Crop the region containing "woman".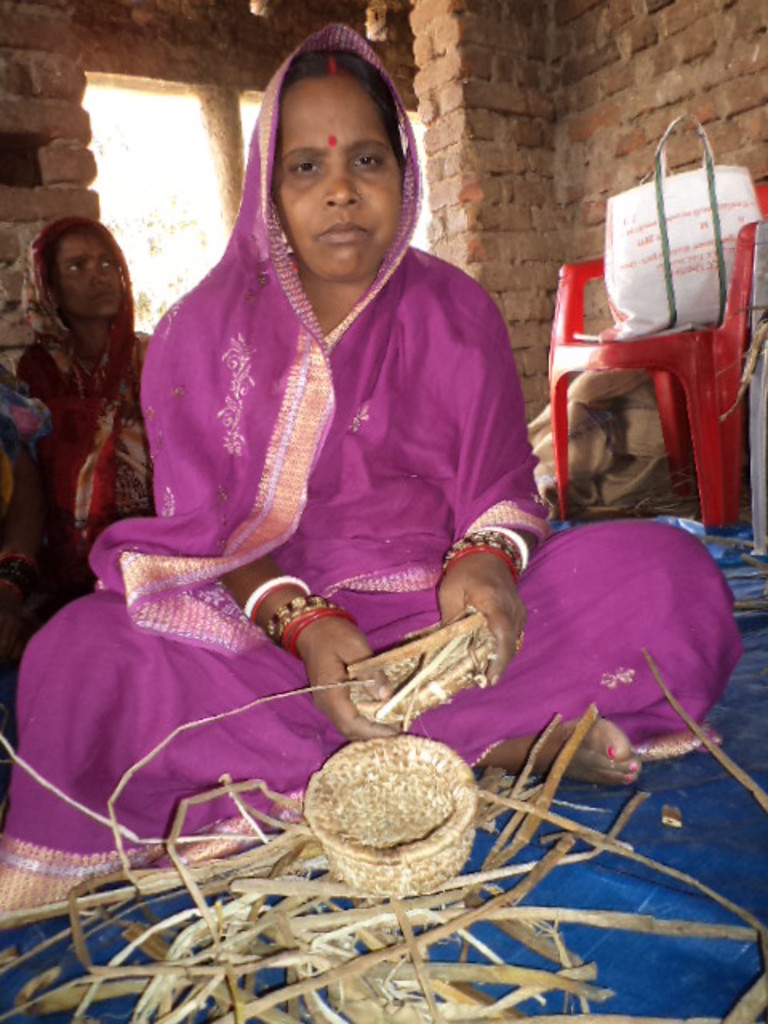
Crop region: 0, 18, 746, 933.
